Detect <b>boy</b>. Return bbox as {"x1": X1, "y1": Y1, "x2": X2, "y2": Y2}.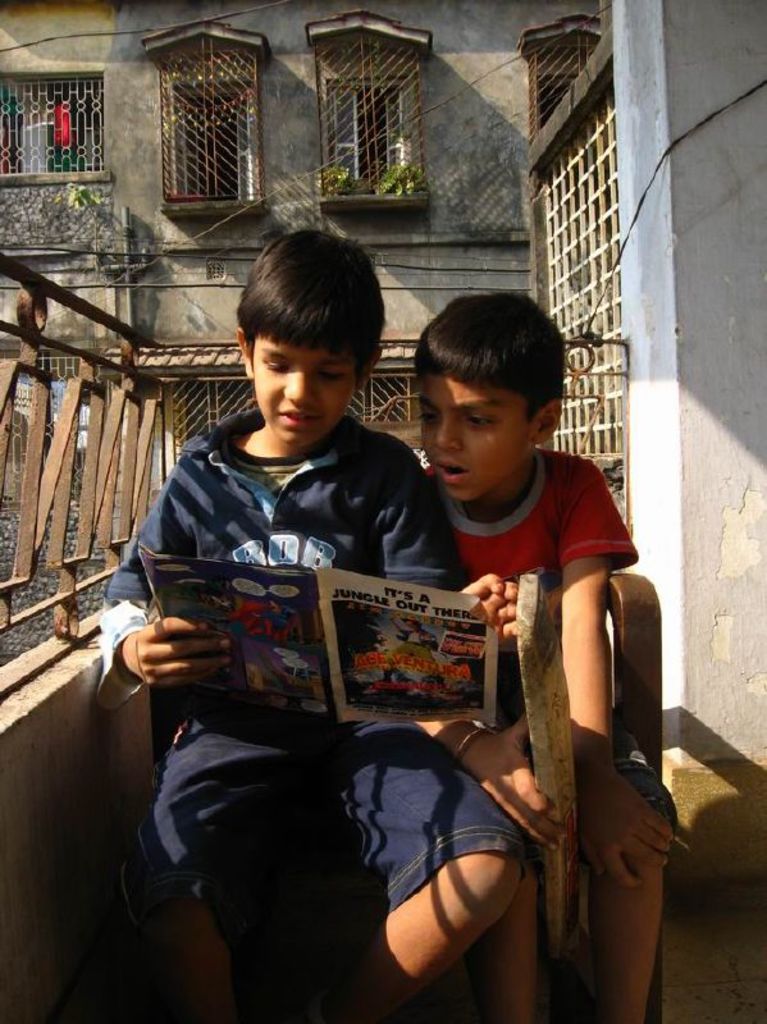
{"x1": 410, "y1": 271, "x2": 691, "y2": 1023}.
